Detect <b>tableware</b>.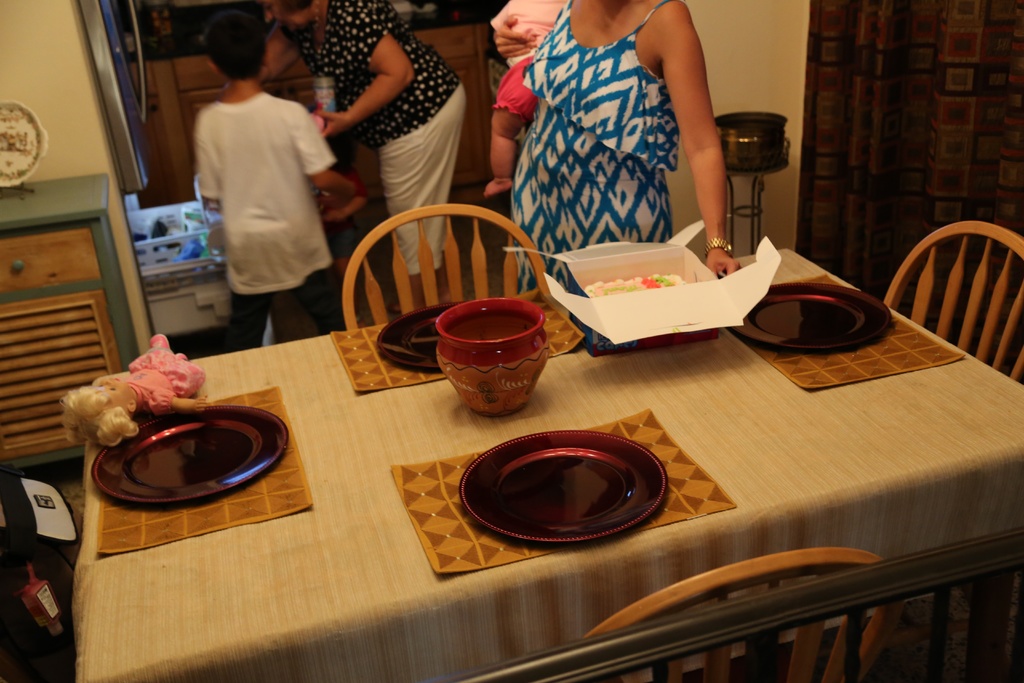
Detected at box=[432, 299, 562, 425].
